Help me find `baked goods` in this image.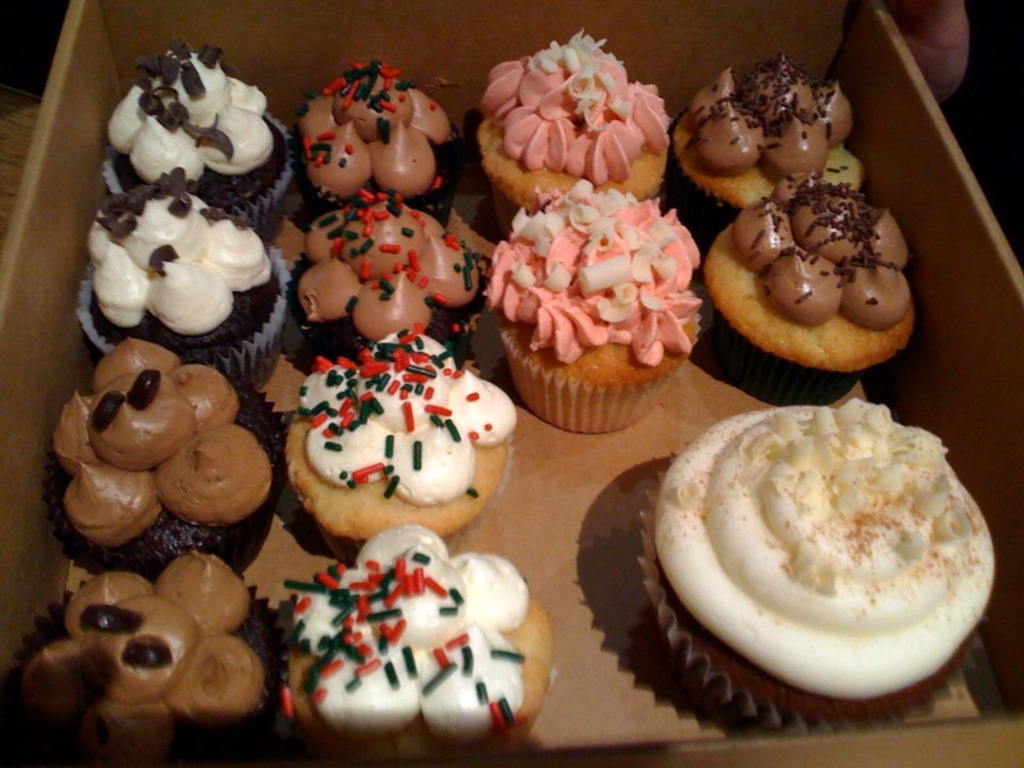
Found it: box=[287, 328, 517, 557].
